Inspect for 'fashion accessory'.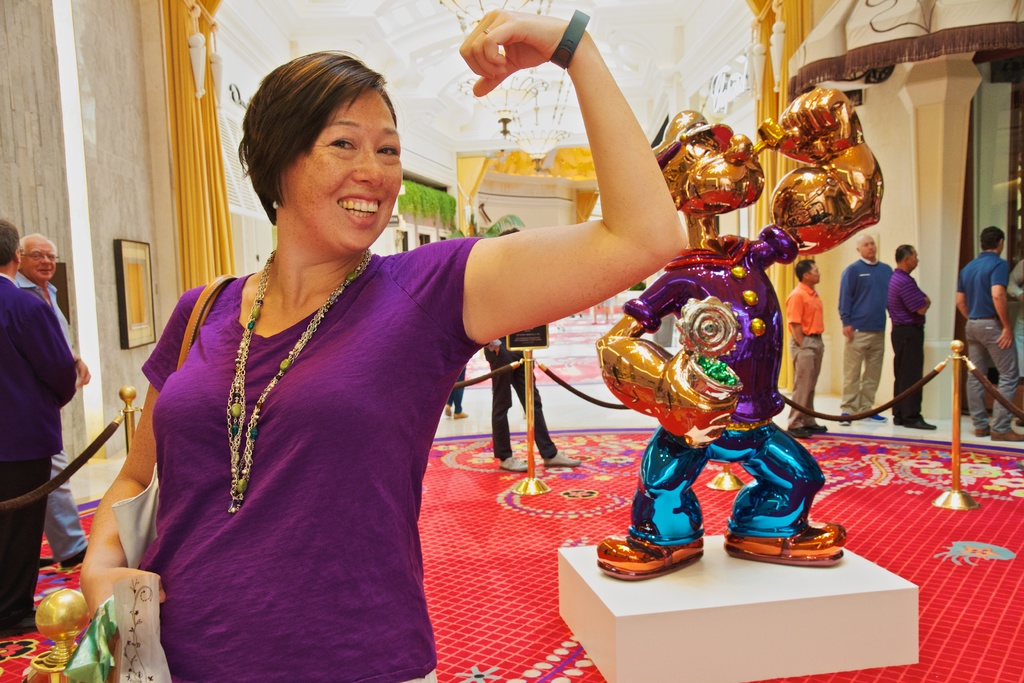
Inspection: (x1=890, y1=415, x2=904, y2=428).
